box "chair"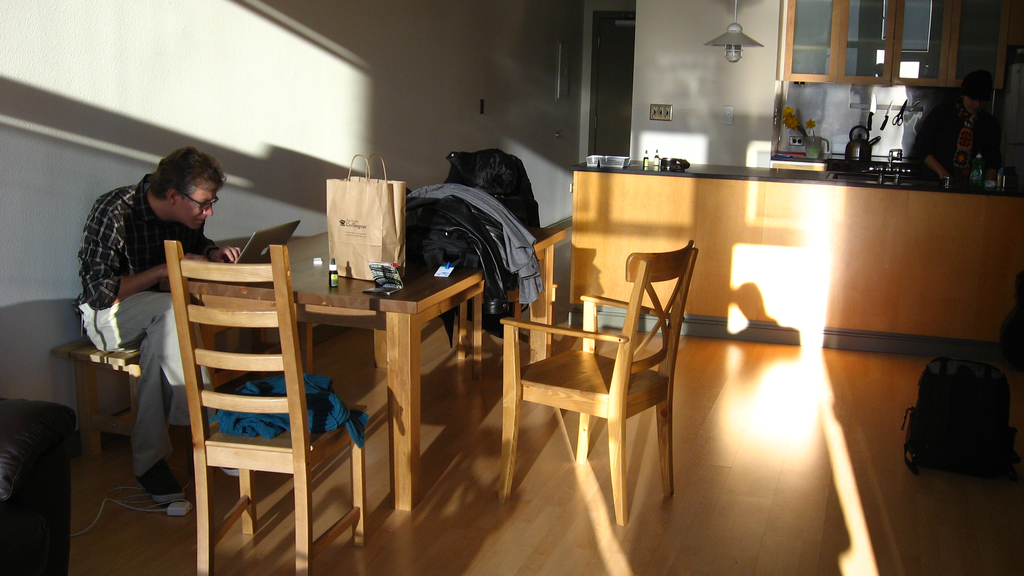
x1=167 y1=239 x2=368 y2=575
